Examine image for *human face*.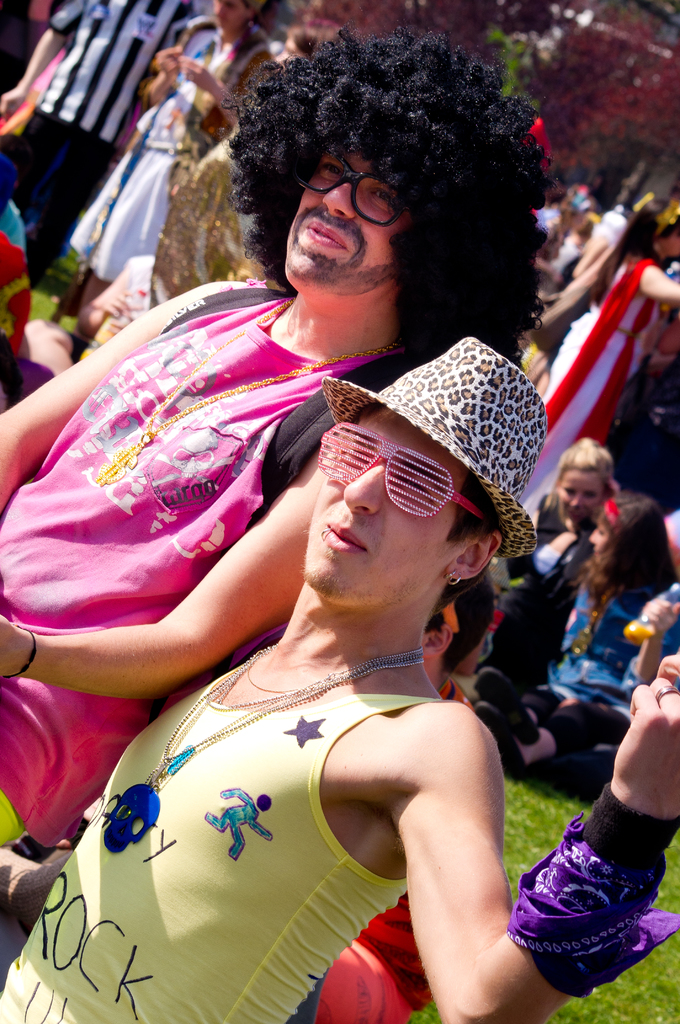
Examination result: Rect(214, 0, 242, 28).
